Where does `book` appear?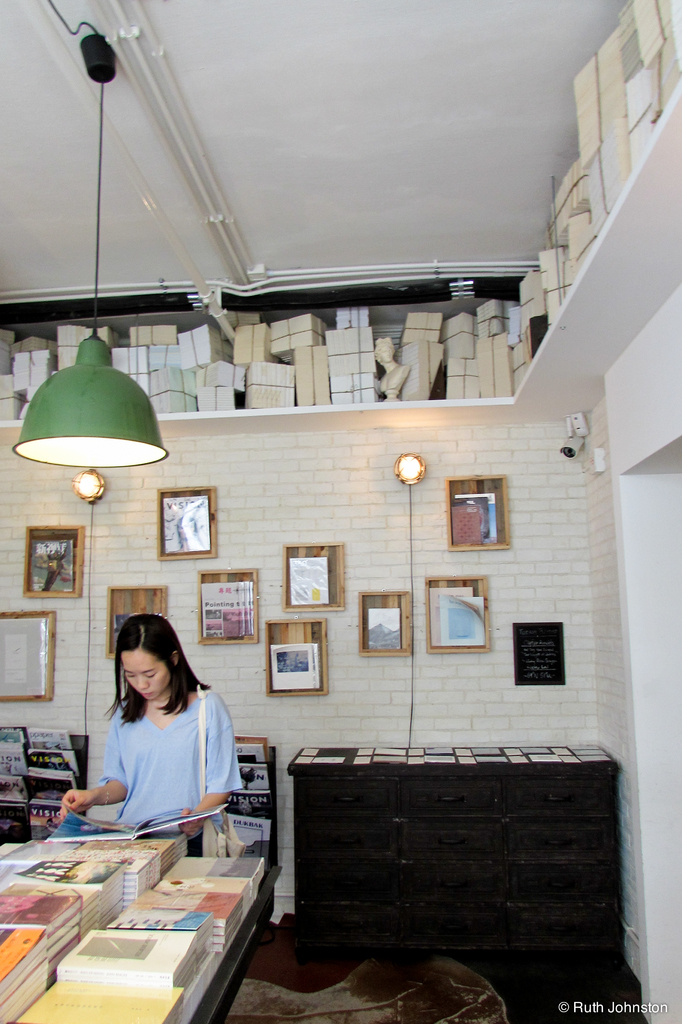
Appears at rect(197, 580, 256, 643).
